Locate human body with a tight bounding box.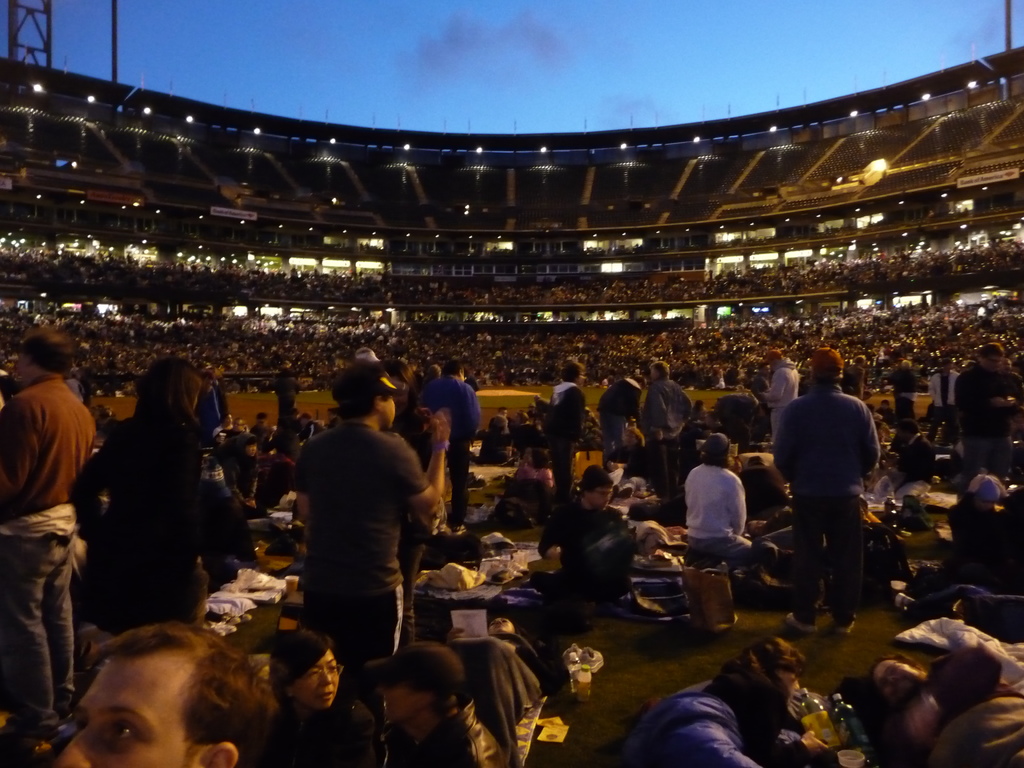
[829,273,835,286].
